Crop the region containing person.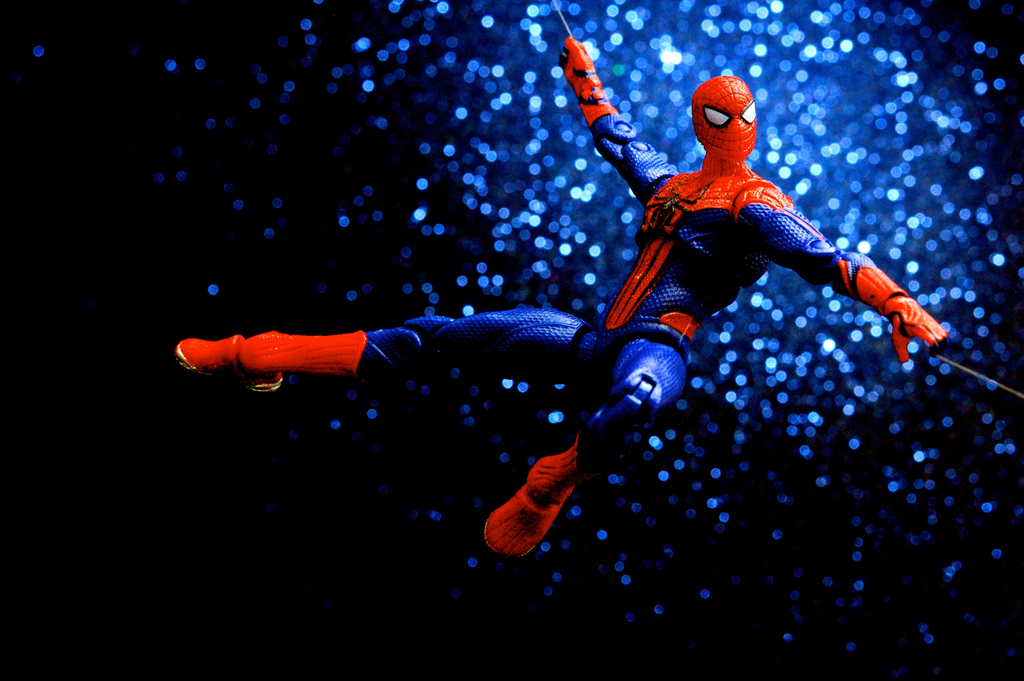
Crop region: {"left": 173, "top": 30, "right": 943, "bottom": 558}.
